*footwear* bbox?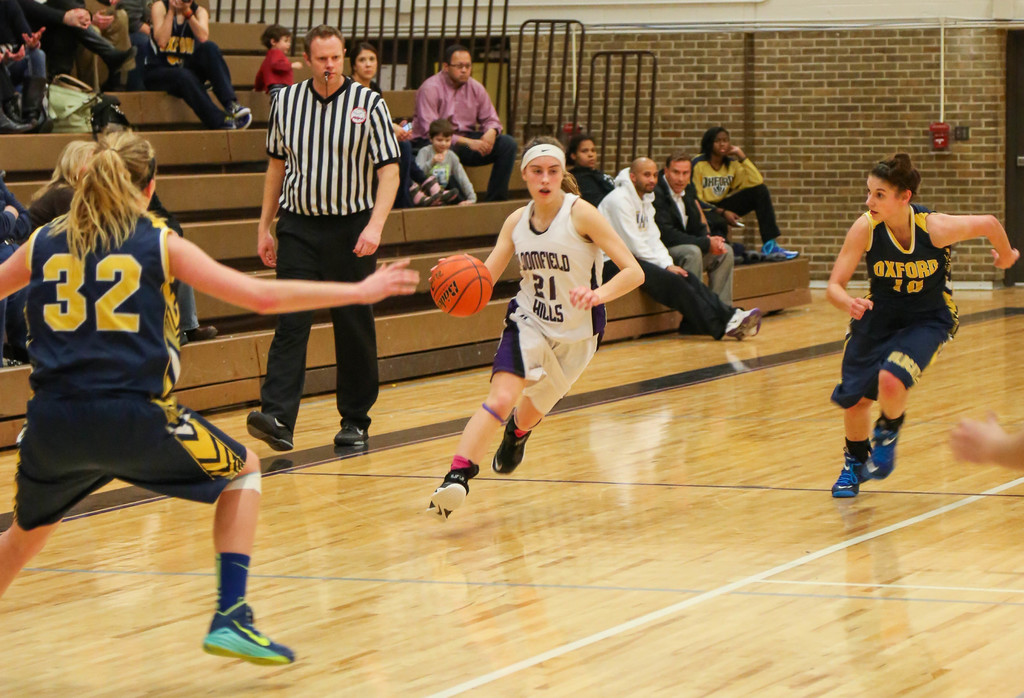
locate(243, 409, 294, 451)
